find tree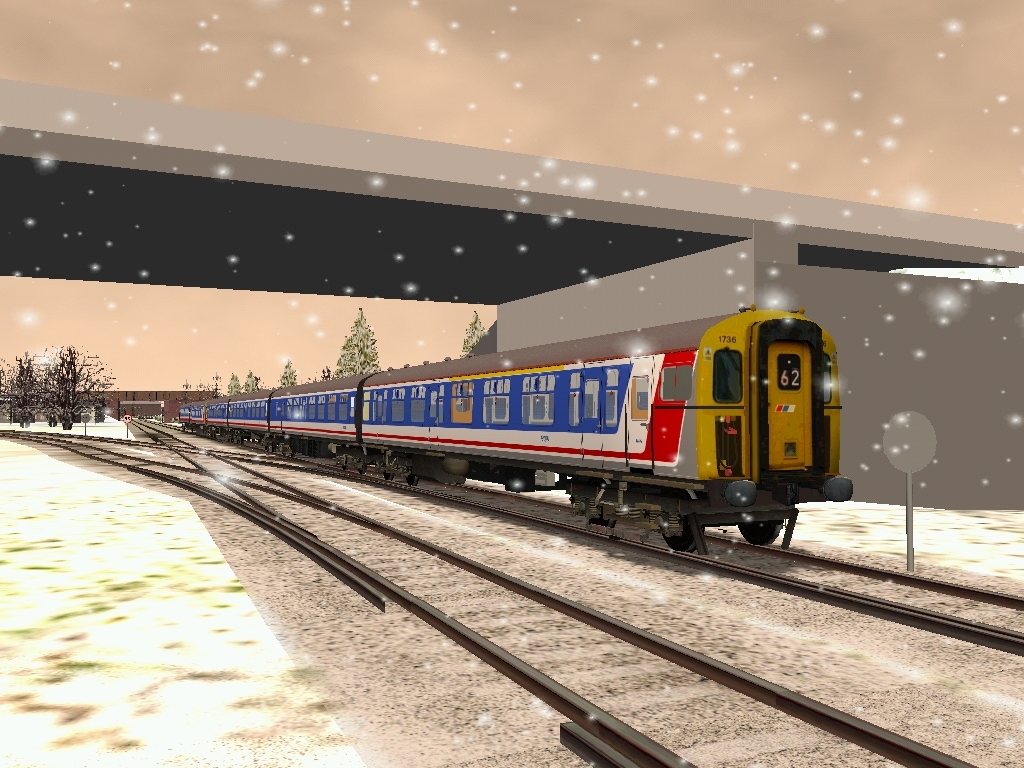
bbox=(319, 366, 332, 383)
